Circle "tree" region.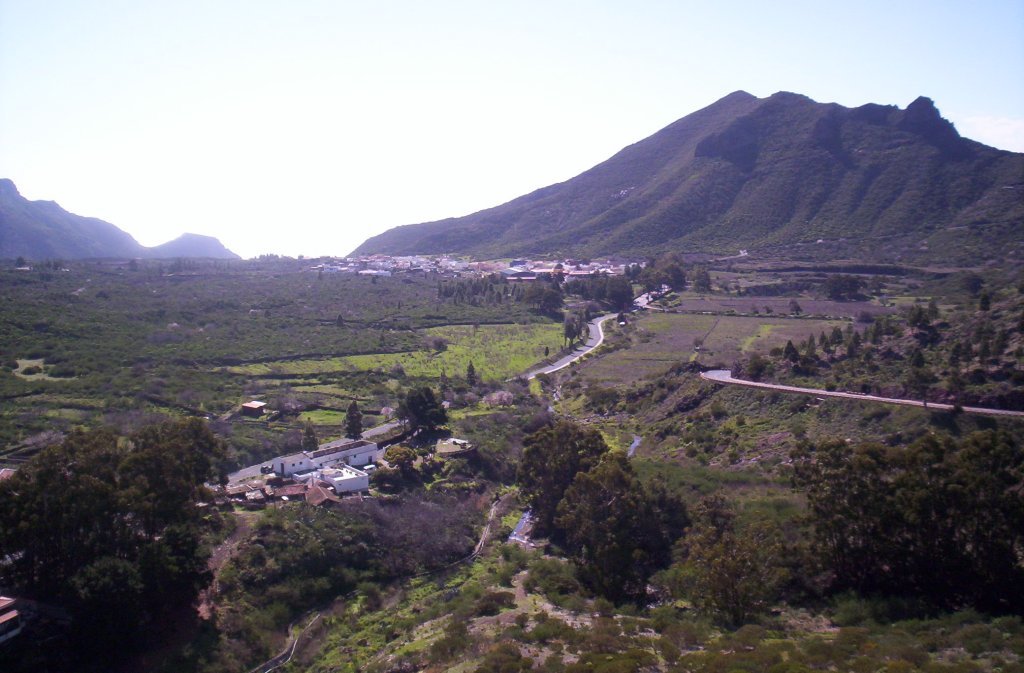
Region: detection(528, 283, 545, 311).
